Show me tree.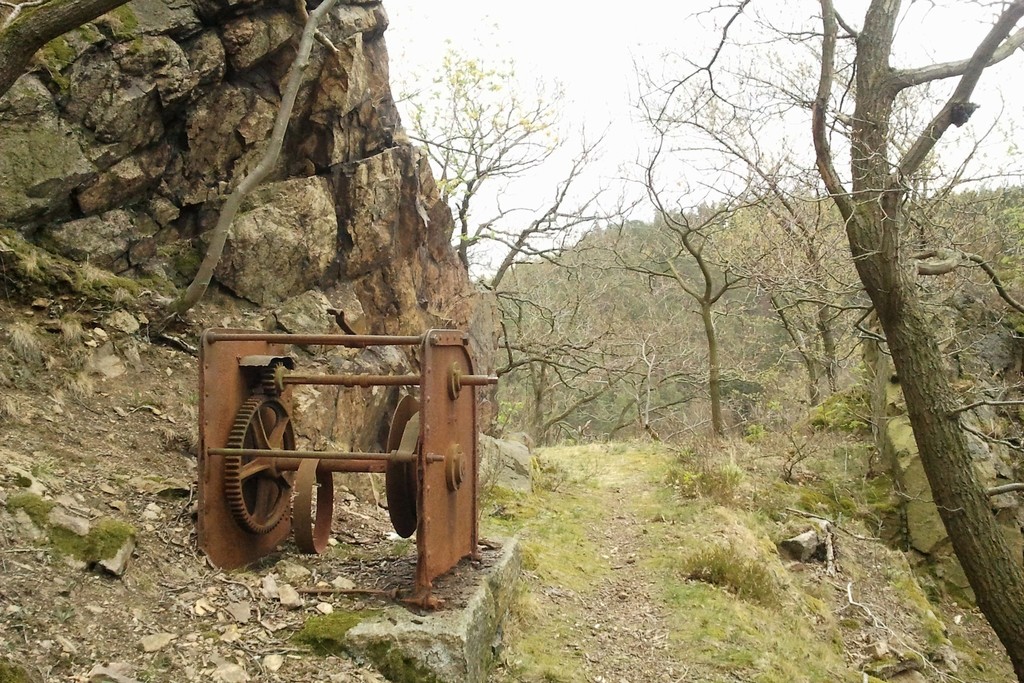
tree is here: left=605, top=65, right=767, bottom=439.
